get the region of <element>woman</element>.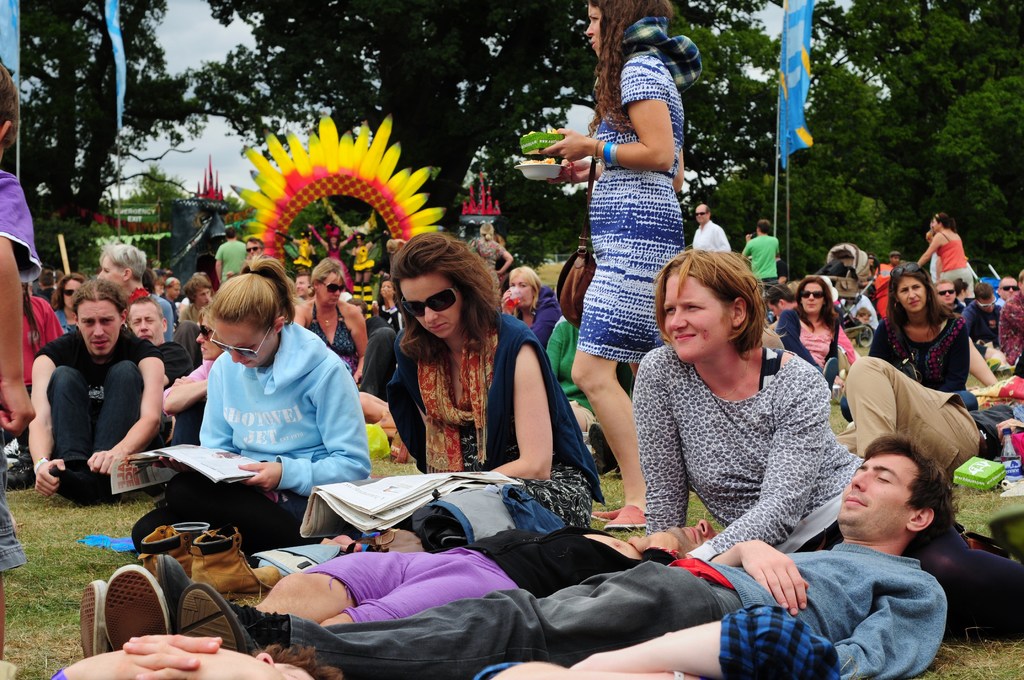
[128,264,378,554].
